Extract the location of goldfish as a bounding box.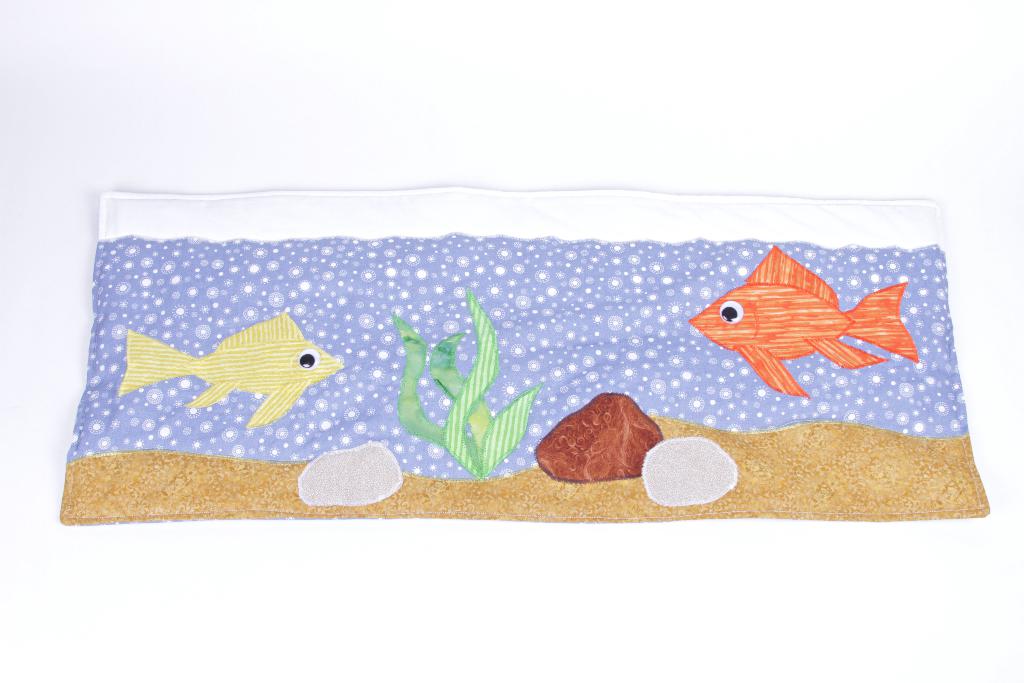
left=123, top=313, right=348, bottom=425.
